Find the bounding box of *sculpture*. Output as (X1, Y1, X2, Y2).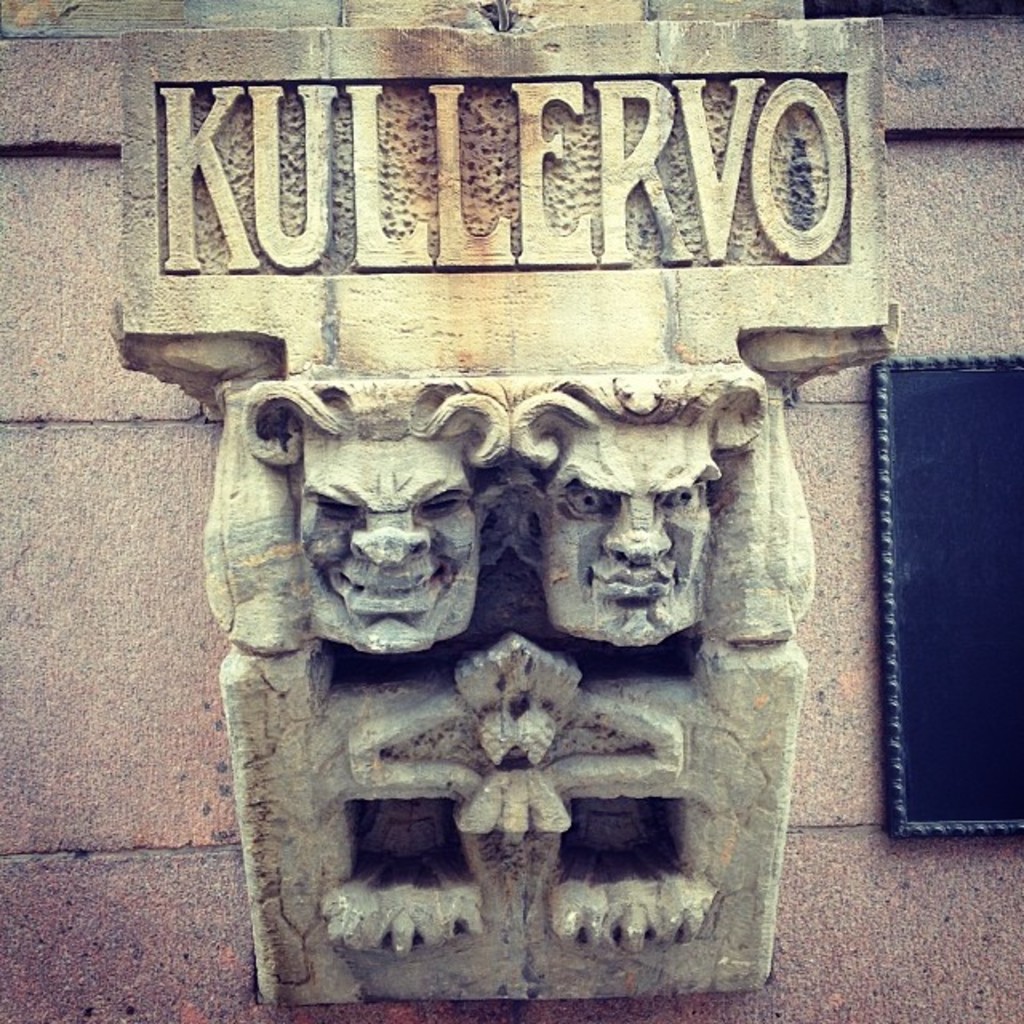
(512, 378, 778, 651).
